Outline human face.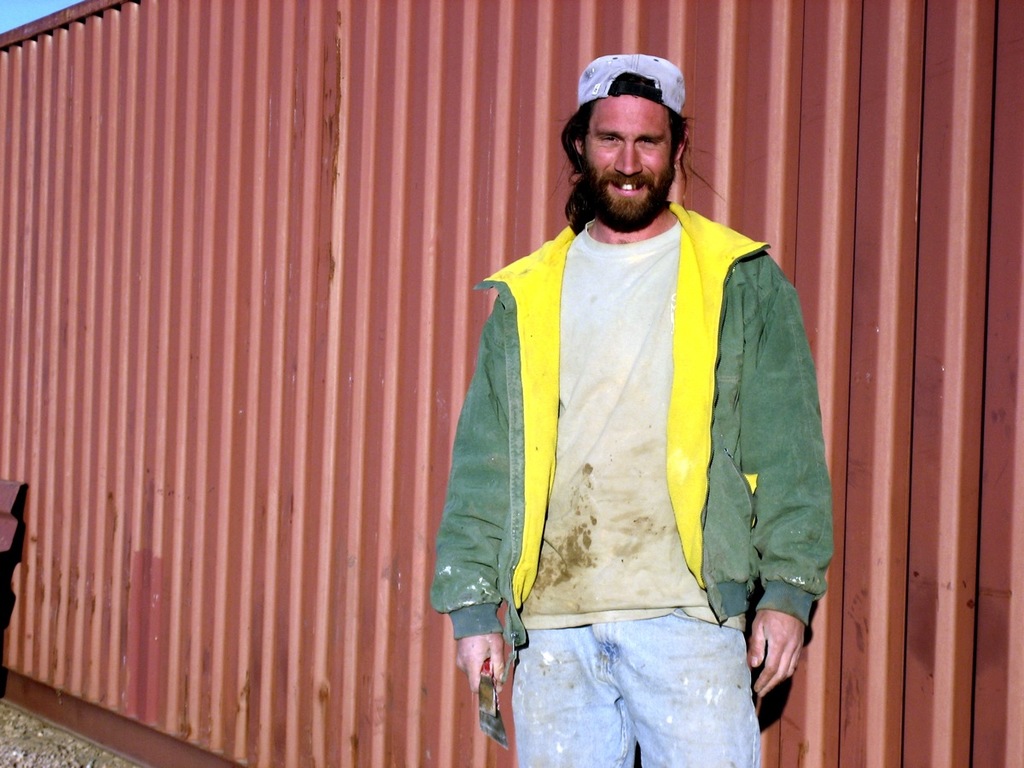
Outline: l=585, t=98, r=674, b=212.
